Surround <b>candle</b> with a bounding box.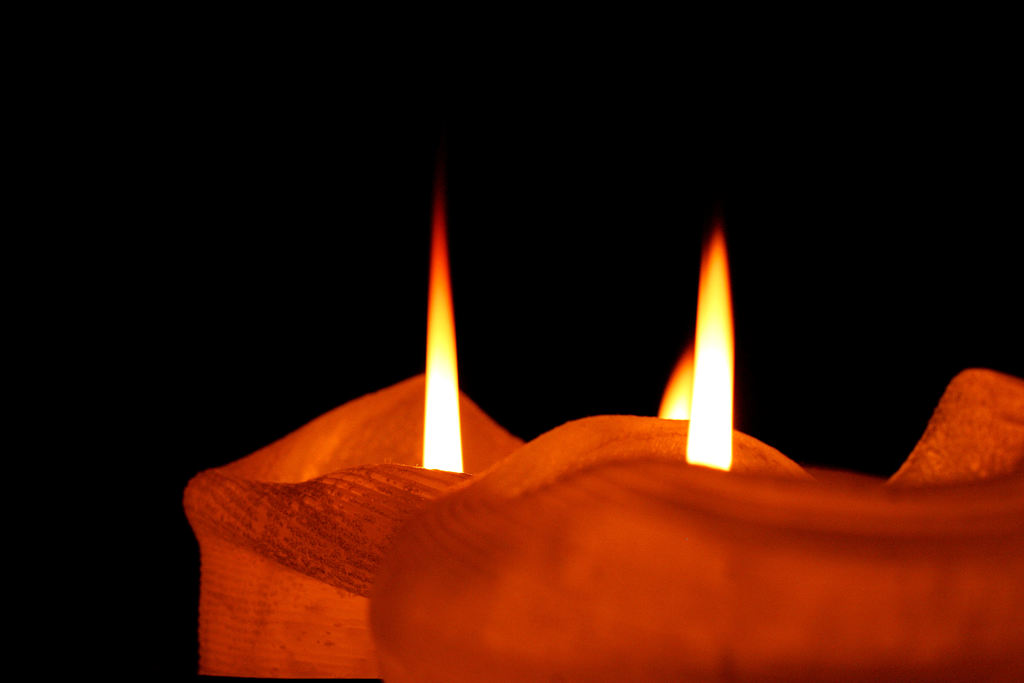
detection(662, 344, 694, 424).
